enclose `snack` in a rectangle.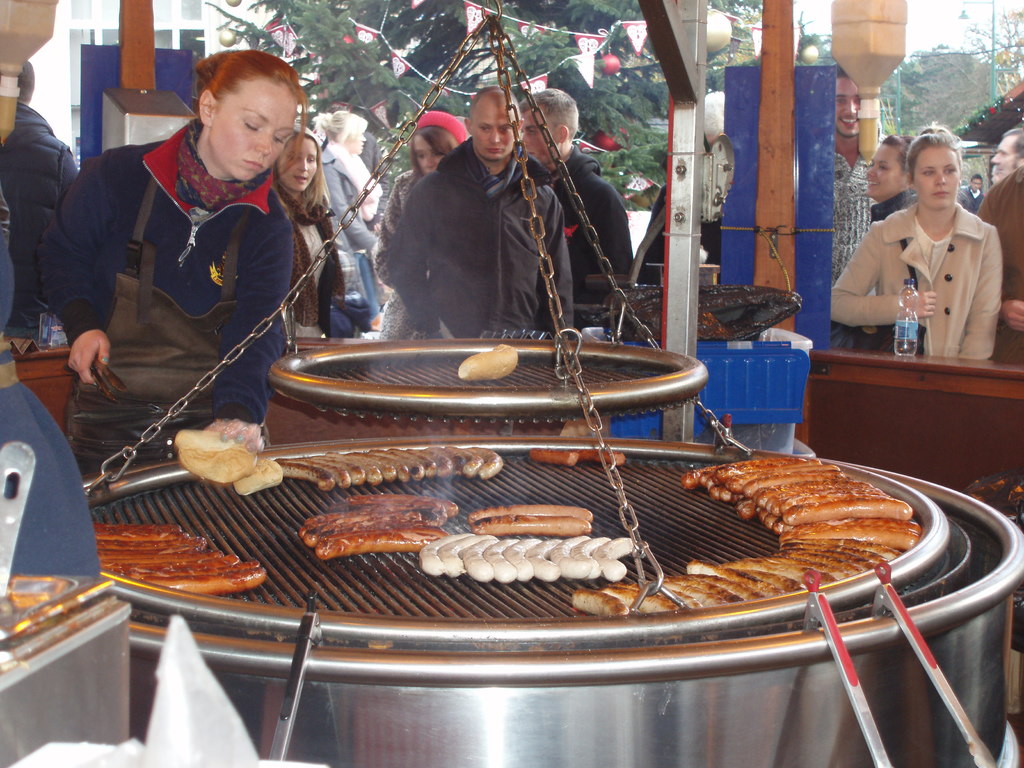
<bbox>454, 346, 518, 377</bbox>.
